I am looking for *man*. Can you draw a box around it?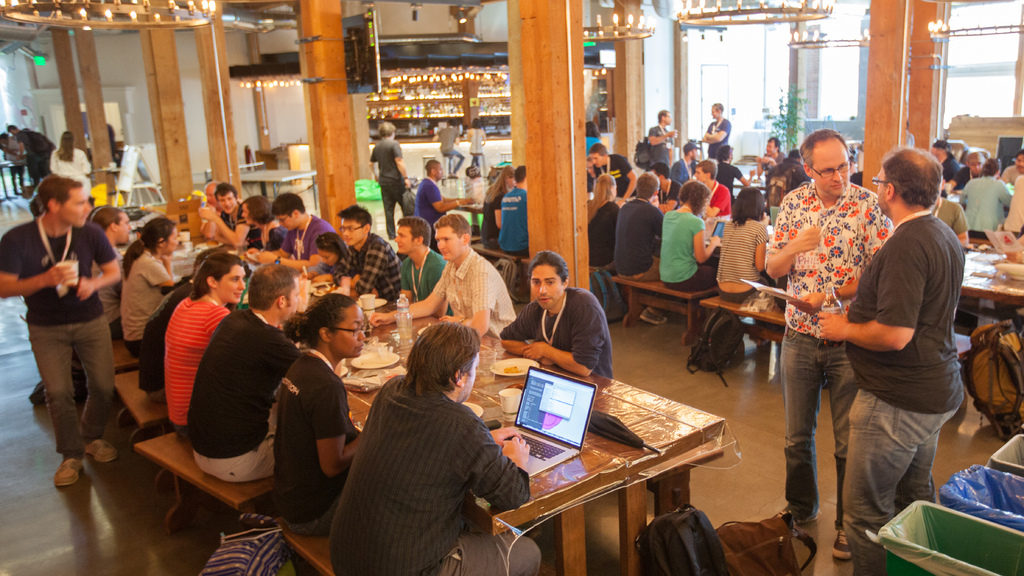
Sure, the bounding box is 815:136:969:575.
